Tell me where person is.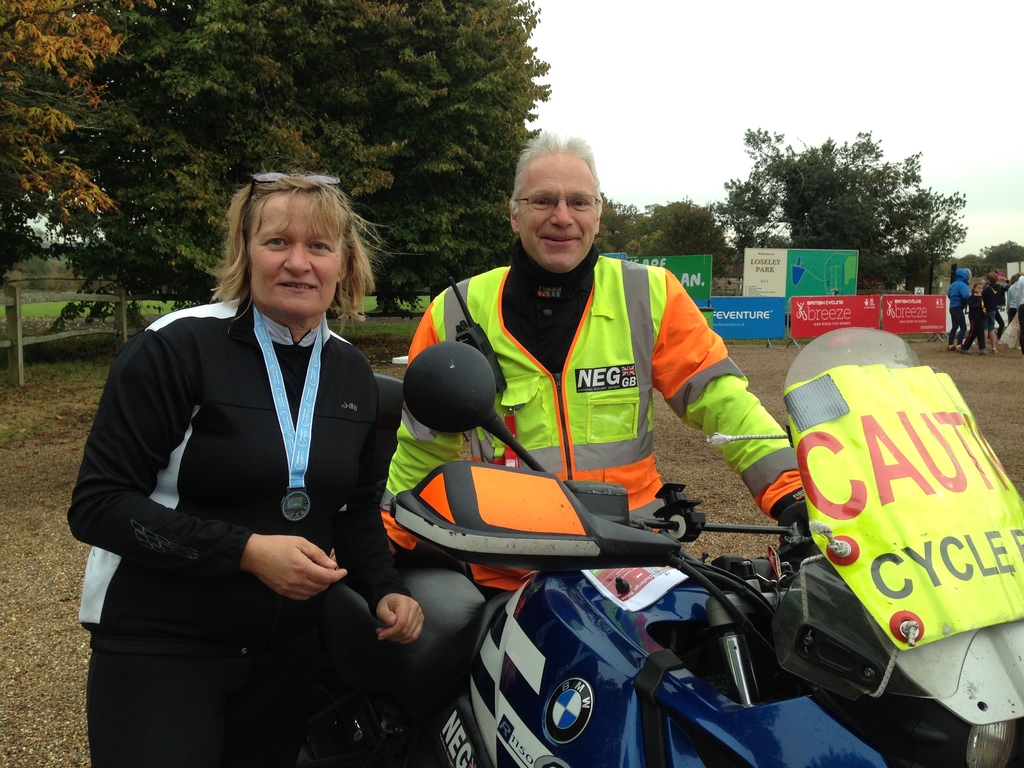
person is at (left=1011, top=269, right=1023, bottom=356).
